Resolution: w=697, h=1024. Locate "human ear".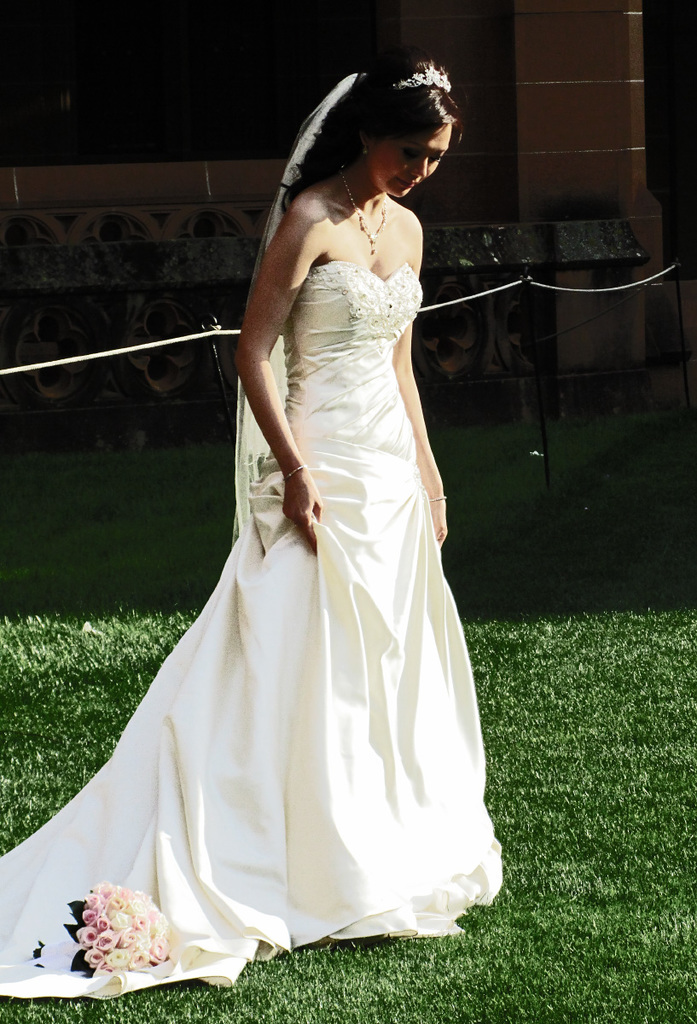
box=[362, 133, 373, 154].
